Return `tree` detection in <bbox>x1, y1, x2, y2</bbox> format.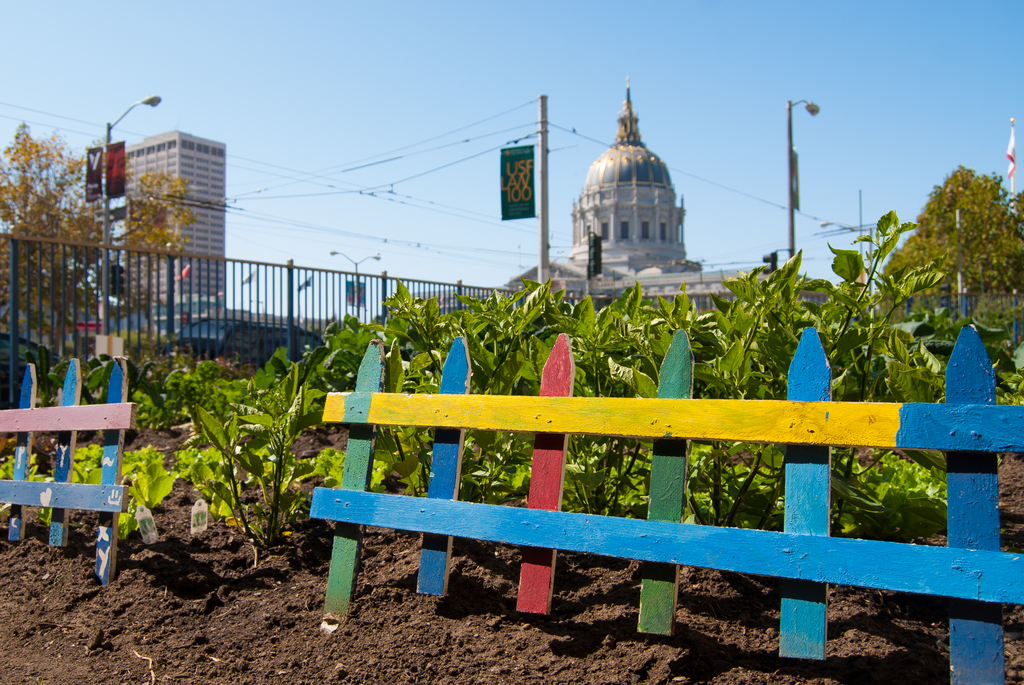
<bbox>0, 117, 202, 358</bbox>.
